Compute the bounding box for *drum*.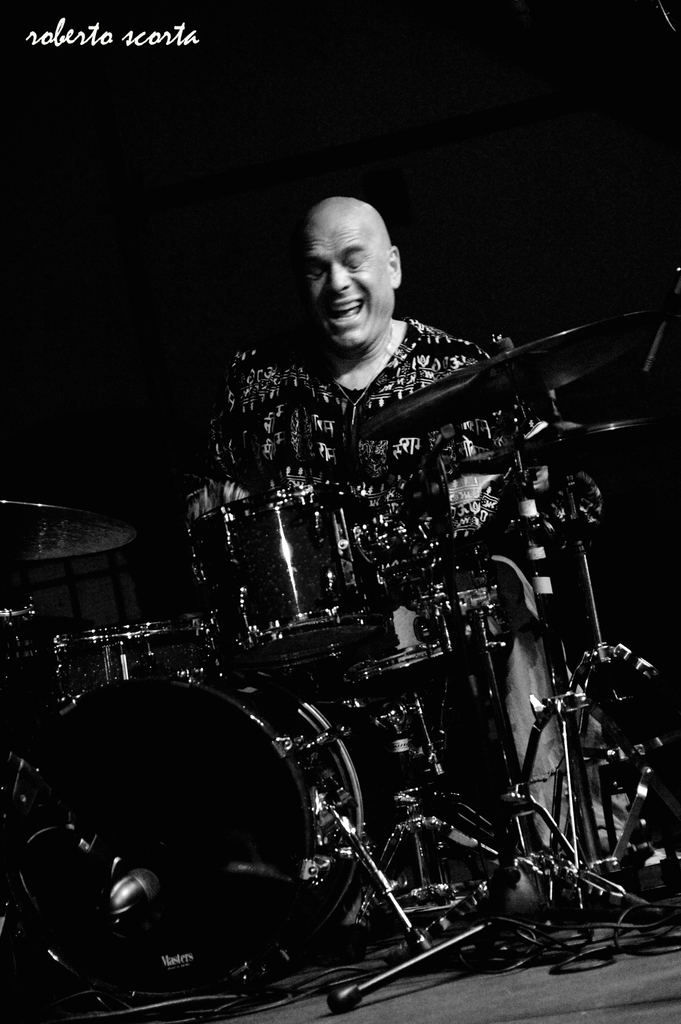
l=35, t=624, r=231, b=720.
